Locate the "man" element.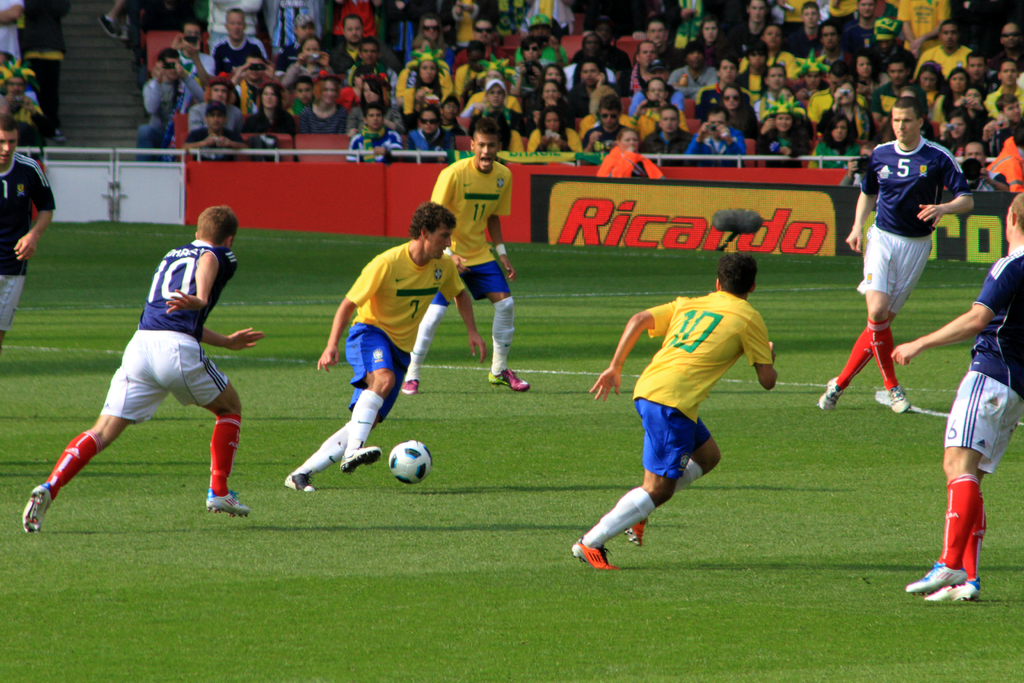
Element bbox: (0,0,25,65).
